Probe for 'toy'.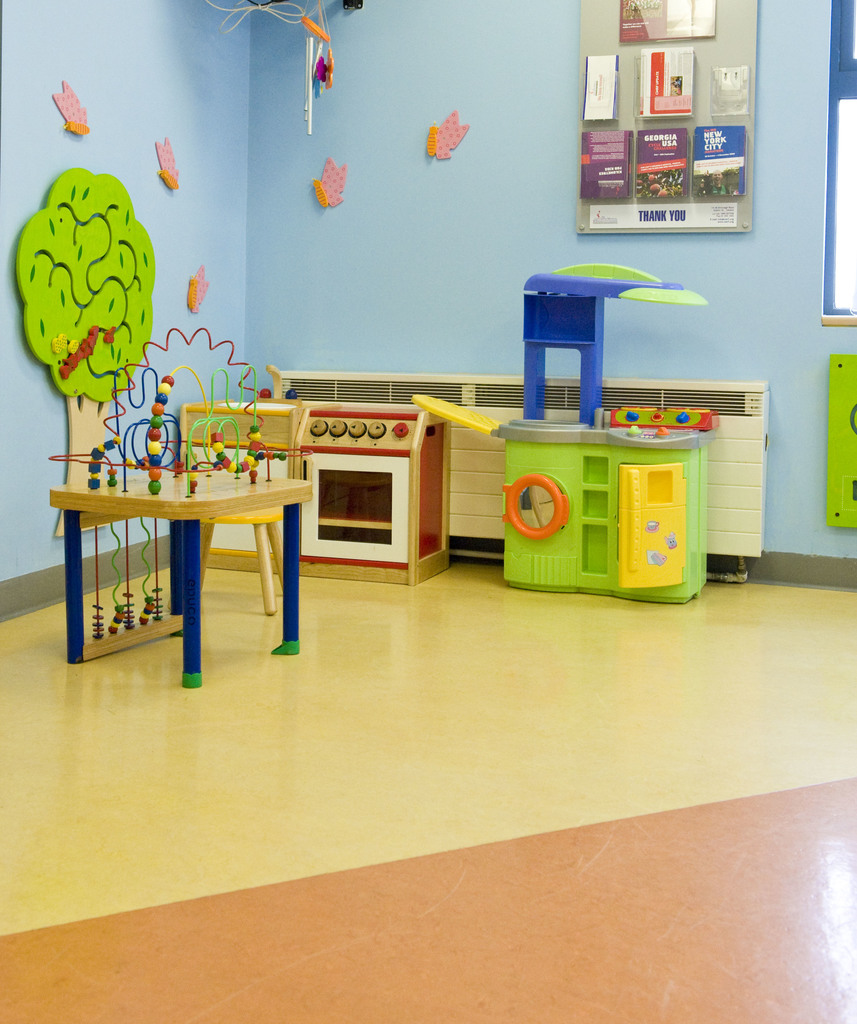
Probe result: {"x1": 48, "y1": 327, "x2": 309, "y2": 497}.
